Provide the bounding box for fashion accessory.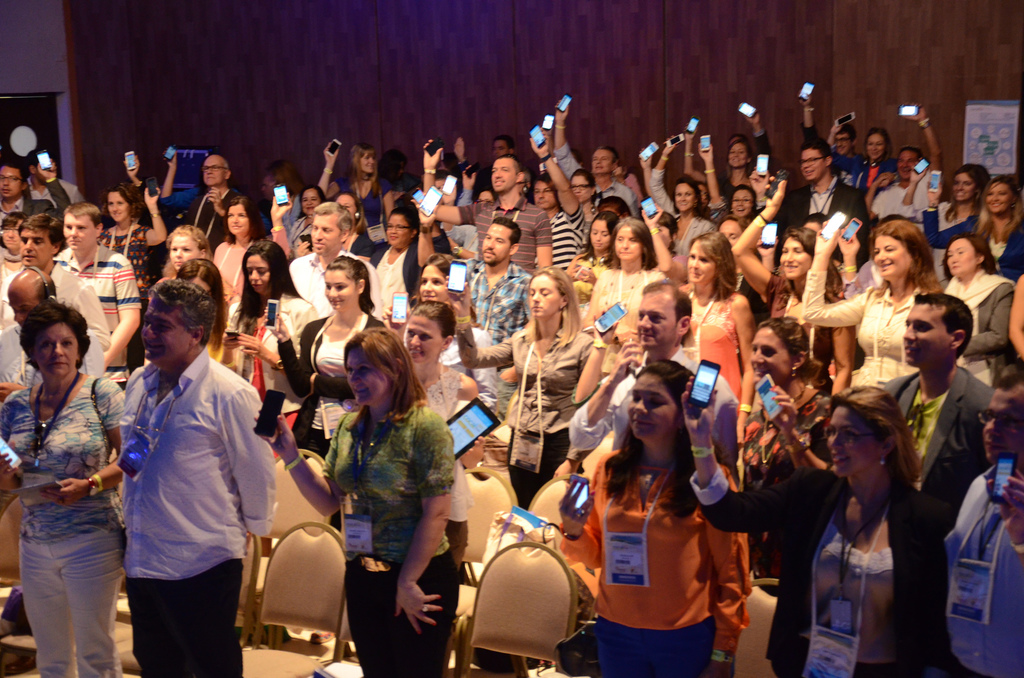
(x1=283, y1=453, x2=301, y2=472).
